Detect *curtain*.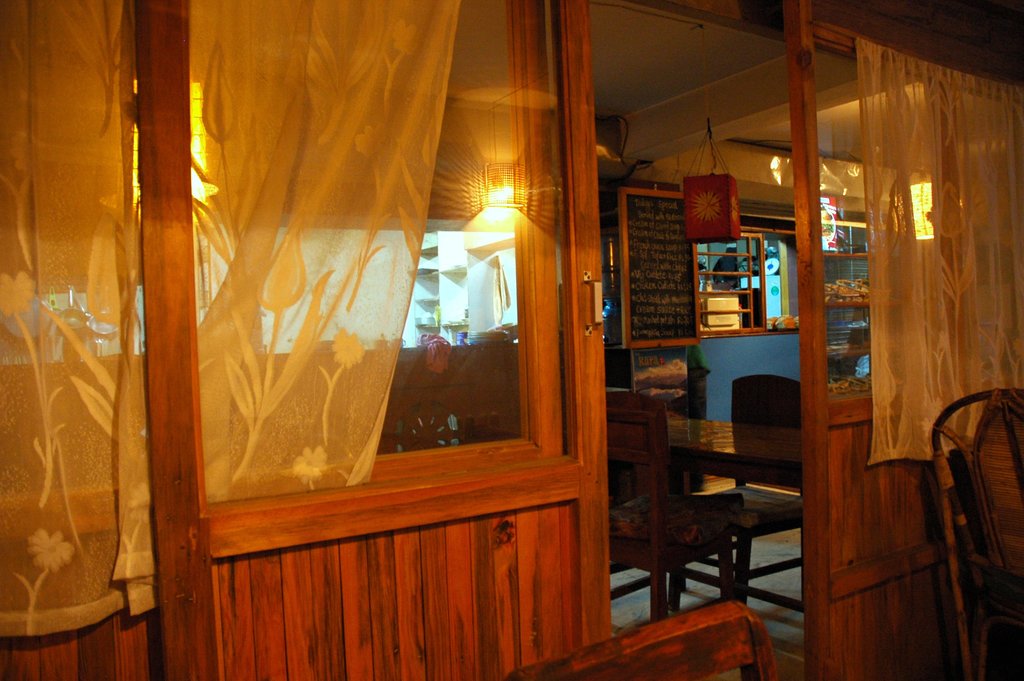
Detected at (0,0,156,640).
